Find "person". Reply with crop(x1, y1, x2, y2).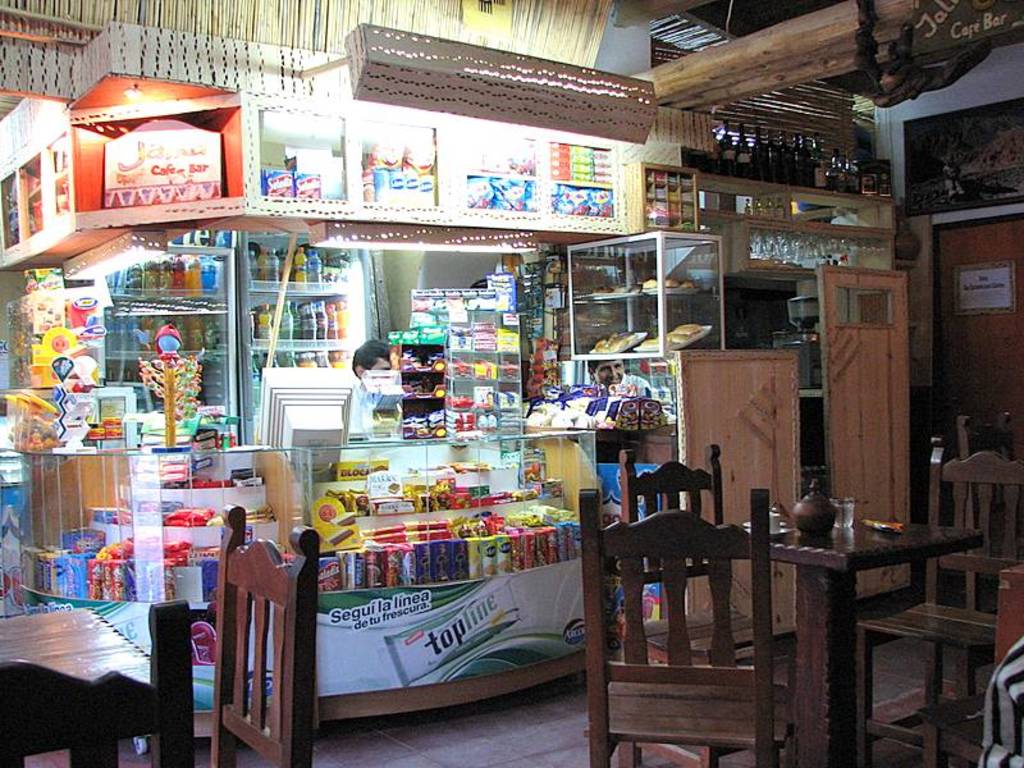
crop(581, 351, 649, 399).
